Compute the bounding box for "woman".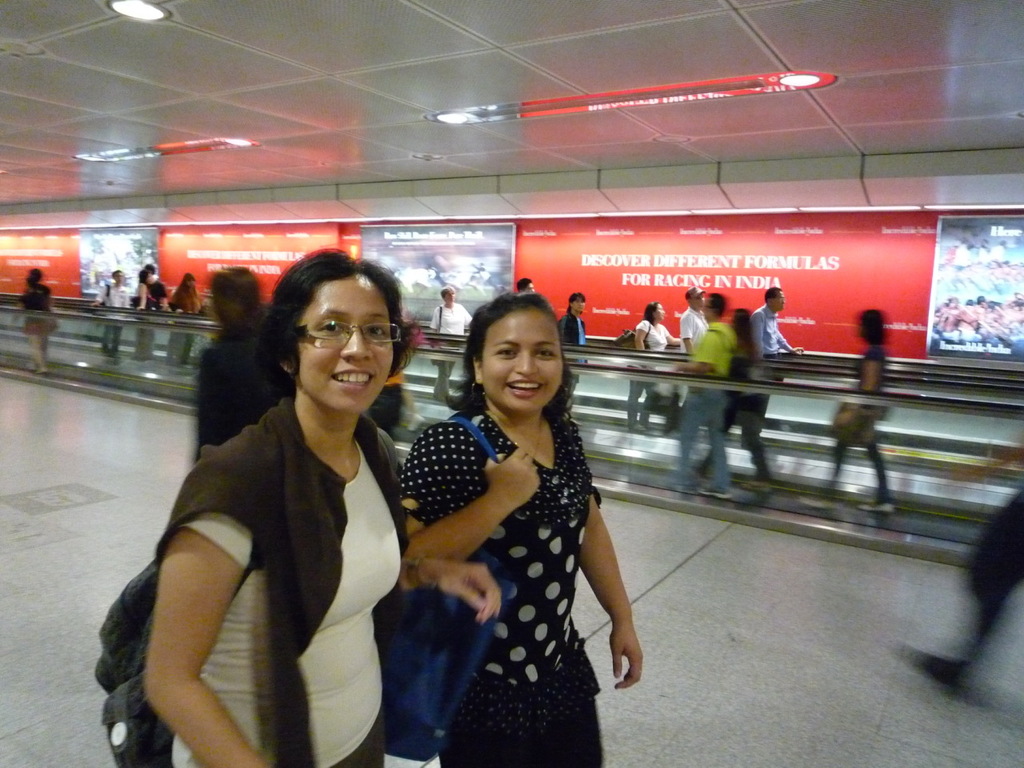
pyautogui.locateOnScreen(146, 250, 499, 767).
